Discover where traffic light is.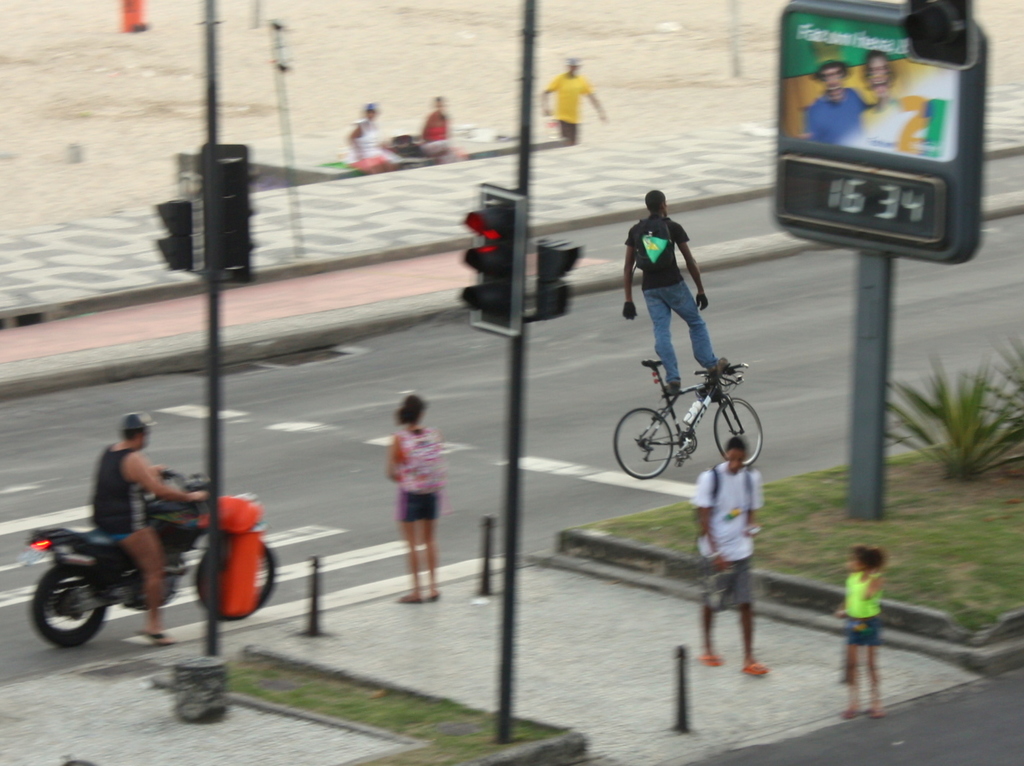
Discovered at (left=538, top=238, right=585, bottom=320).
